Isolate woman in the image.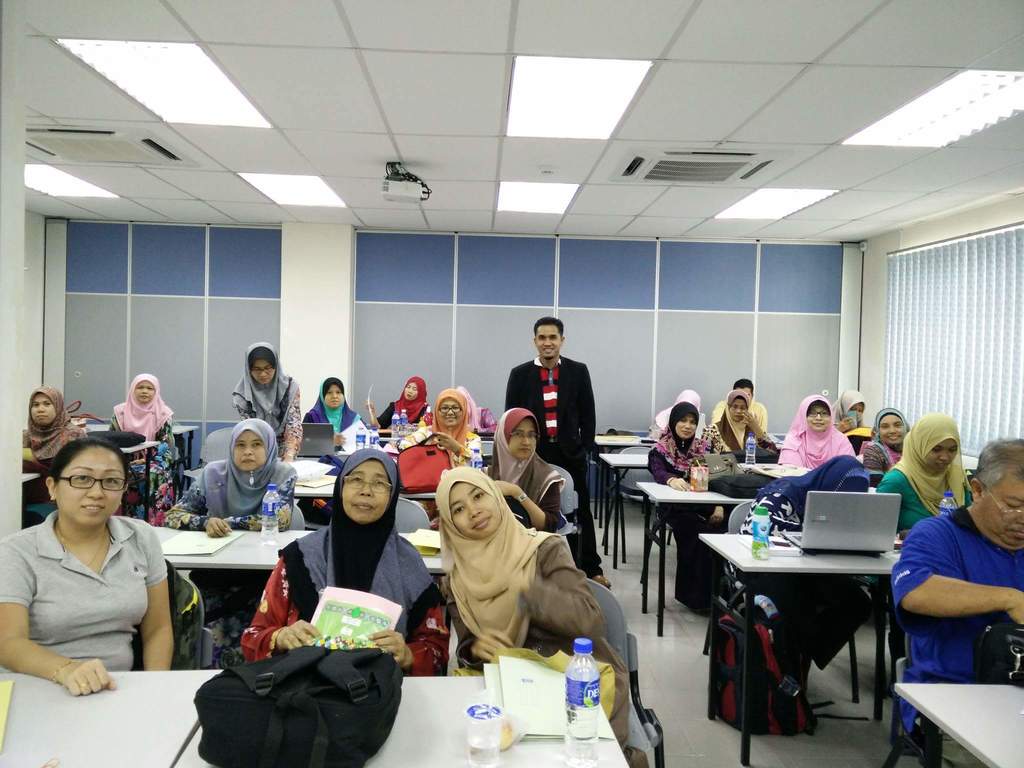
Isolated region: crop(649, 388, 701, 442).
